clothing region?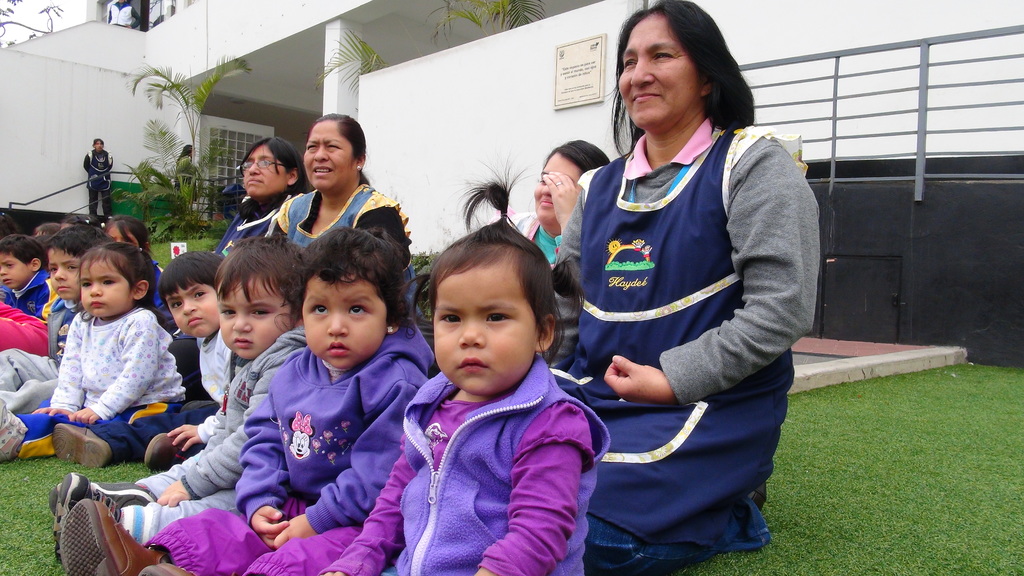
select_region(313, 343, 614, 572)
